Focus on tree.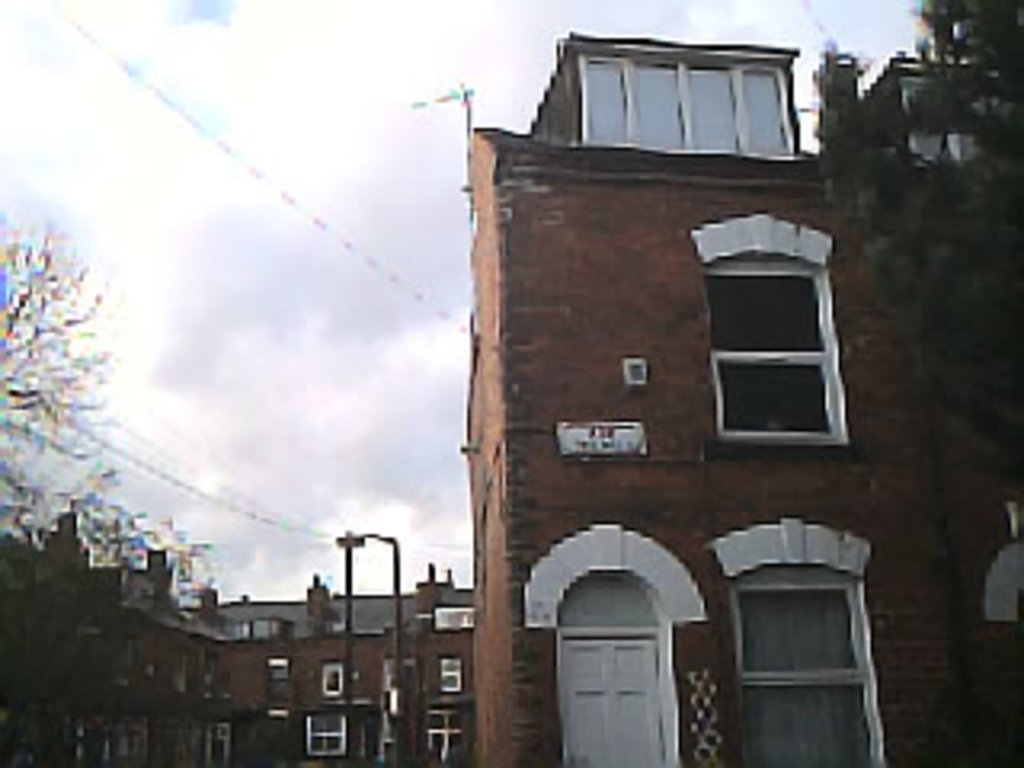
Focused at 816/0/1021/493.
